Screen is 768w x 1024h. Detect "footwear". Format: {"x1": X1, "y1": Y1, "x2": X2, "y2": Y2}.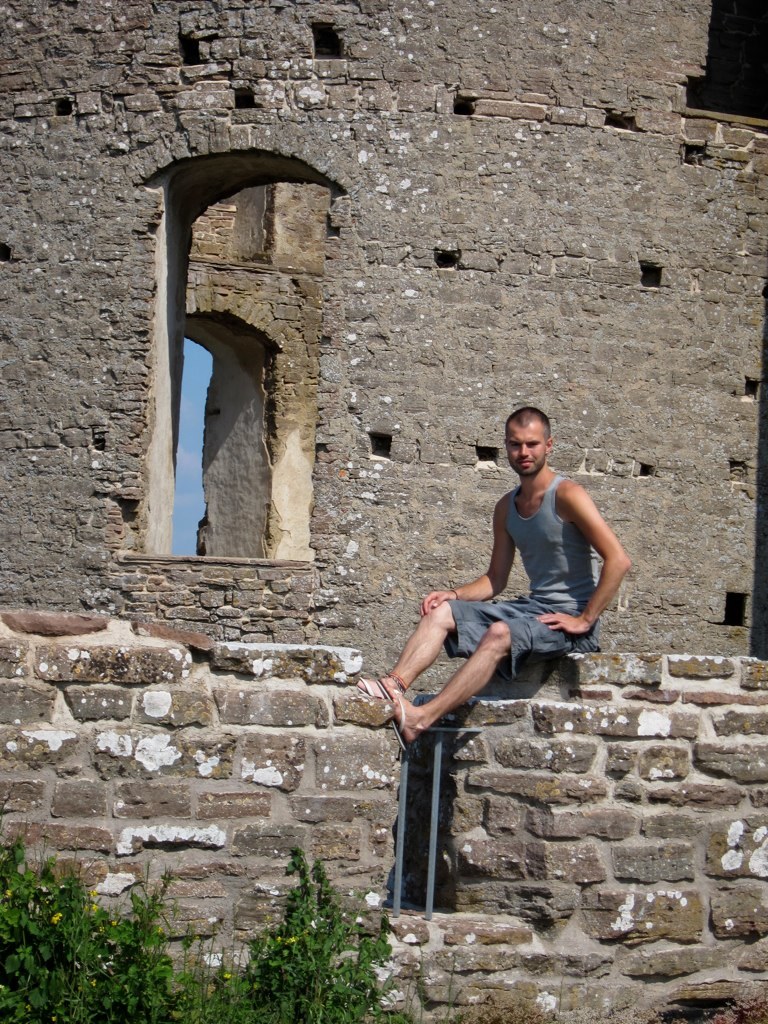
{"x1": 357, "y1": 675, "x2": 384, "y2": 698}.
